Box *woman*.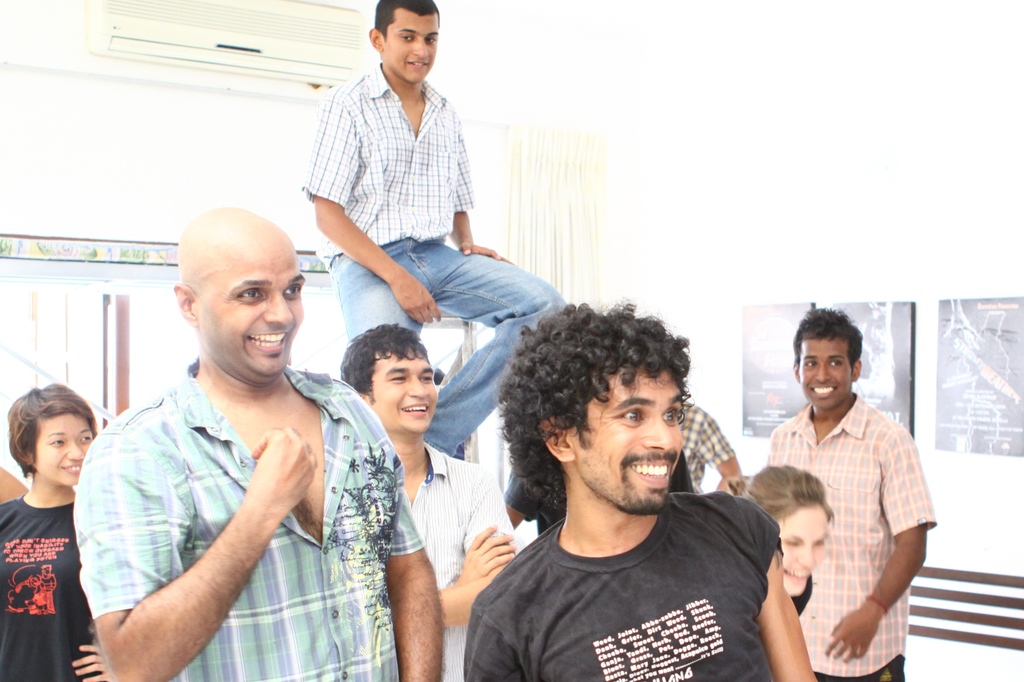
[0,385,98,681].
